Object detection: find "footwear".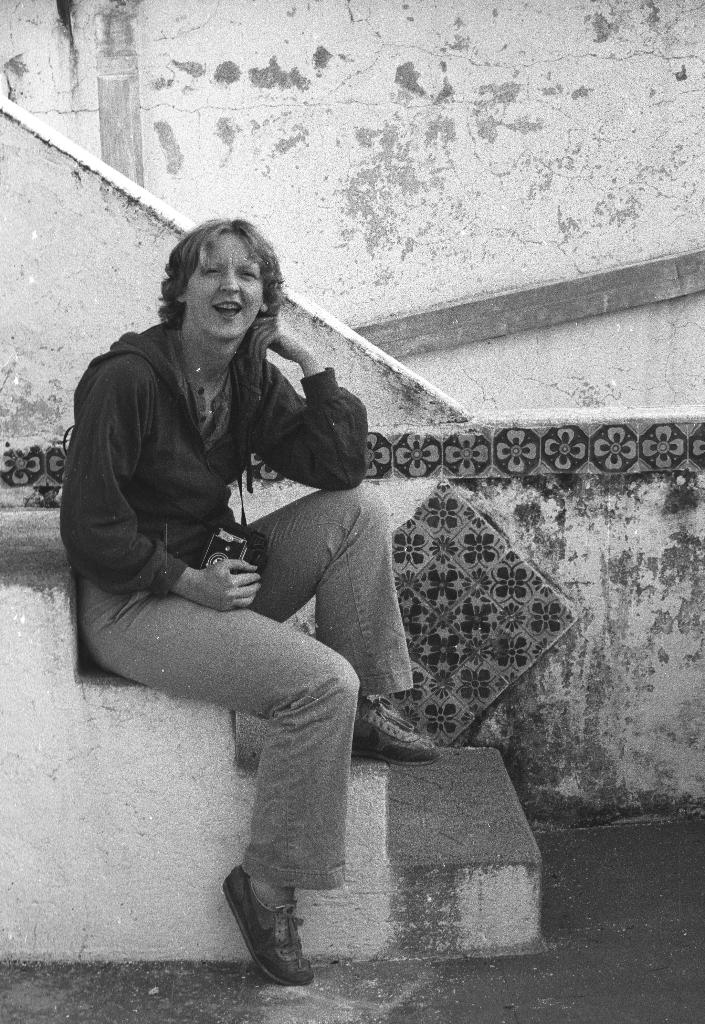
region(222, 883, 309, 992).
